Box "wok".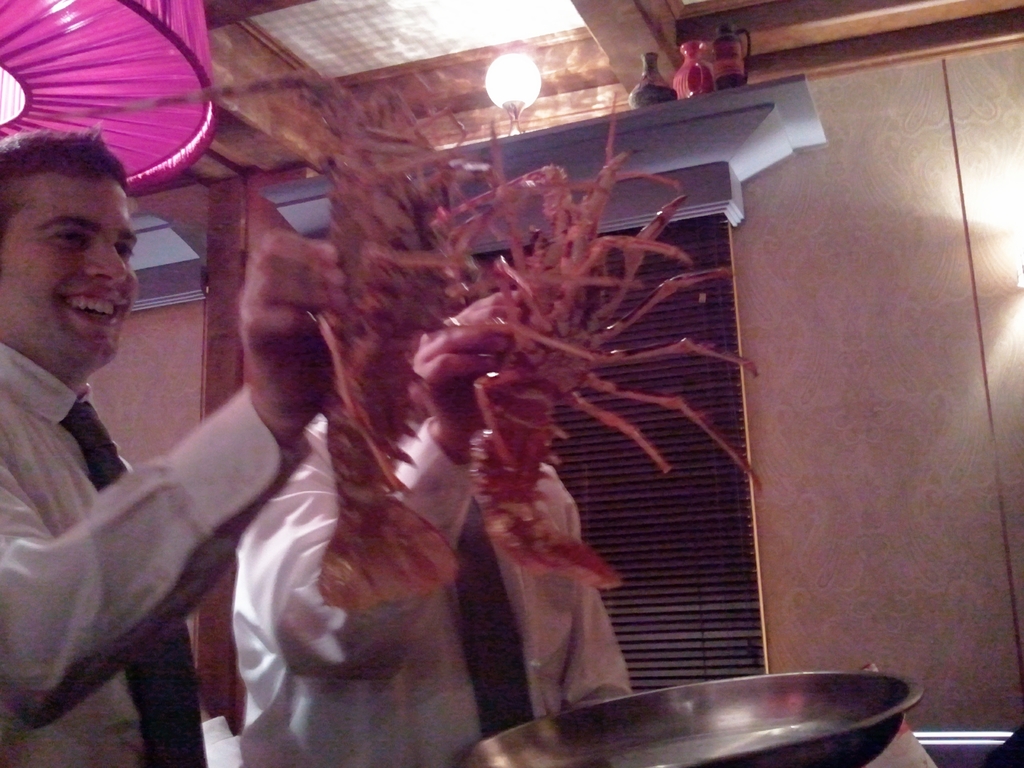
(x1=459, y1=660, x2=927, y2=767).
